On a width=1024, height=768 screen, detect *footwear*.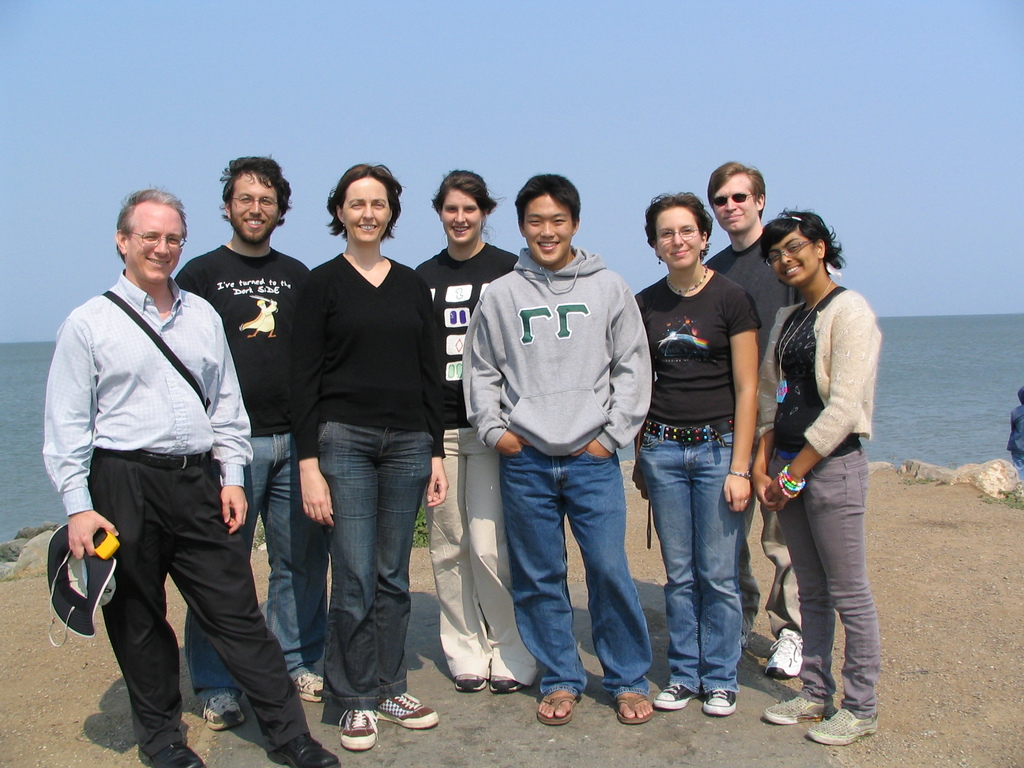
x1=808, y1=707, x2=881, y2=746.
